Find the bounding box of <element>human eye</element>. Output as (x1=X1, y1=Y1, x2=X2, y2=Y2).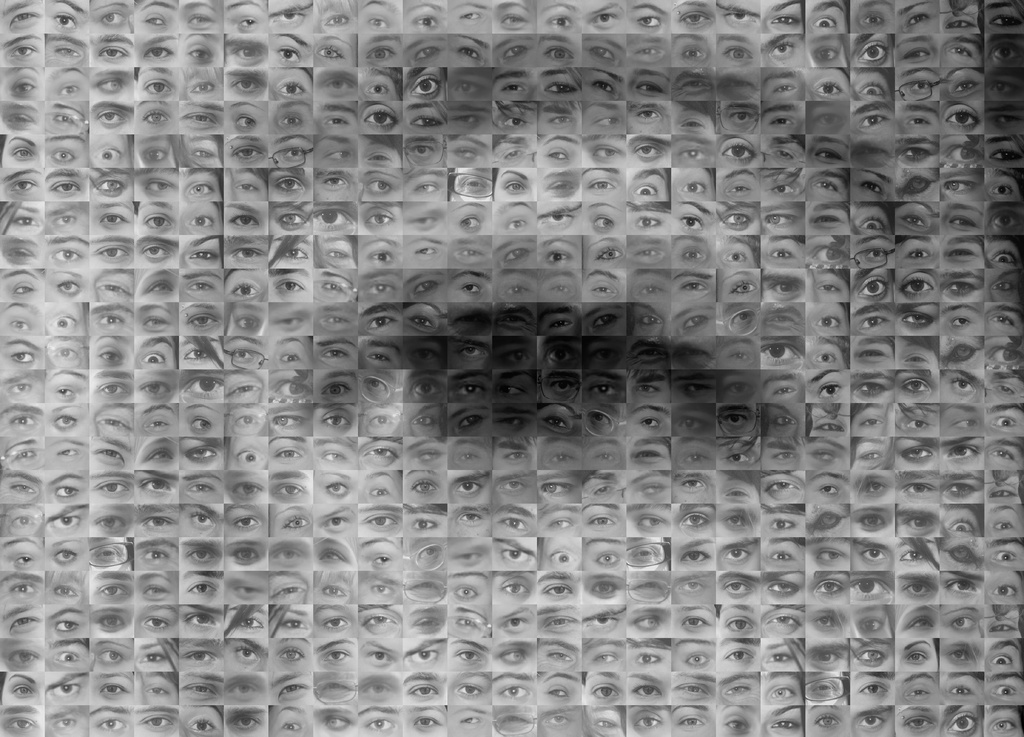
(x1=951, y1=682, x2=977, y2=699).
